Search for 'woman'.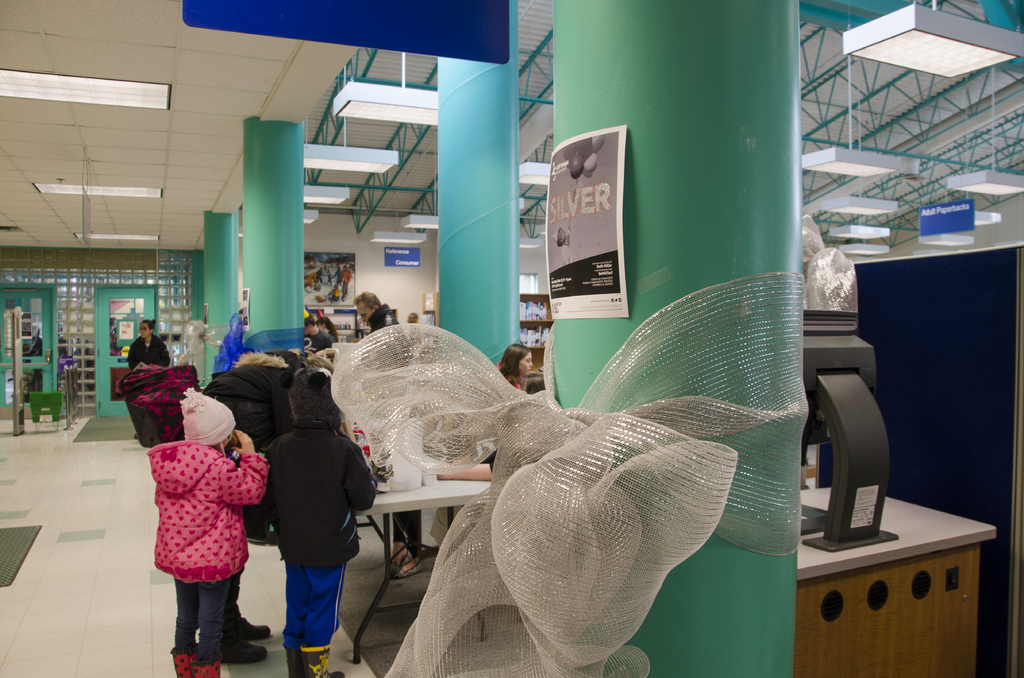
Found at bbox(119, 318, 172, 368).
